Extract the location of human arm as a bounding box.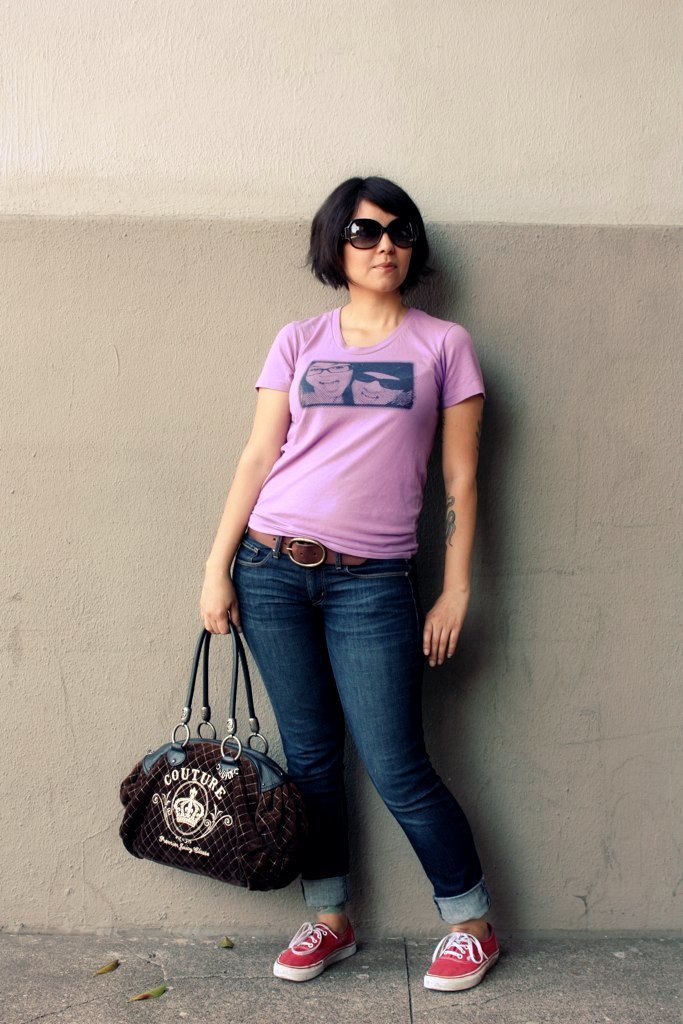
box(195, 313, 304, 639).
